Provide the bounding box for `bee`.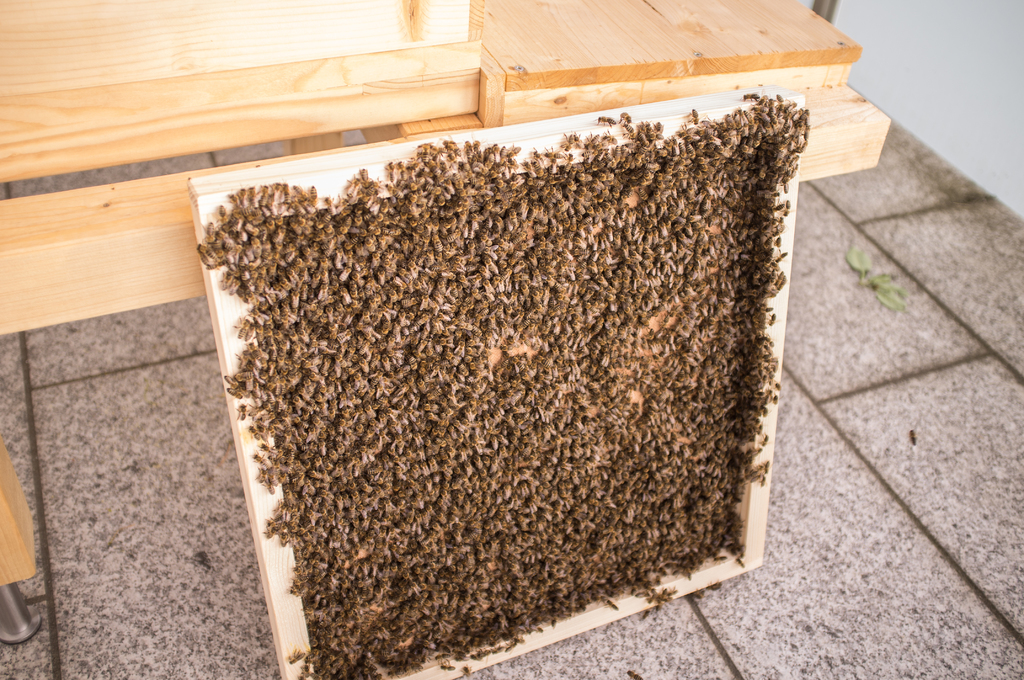
bbox(437, 279, 447, 298).
